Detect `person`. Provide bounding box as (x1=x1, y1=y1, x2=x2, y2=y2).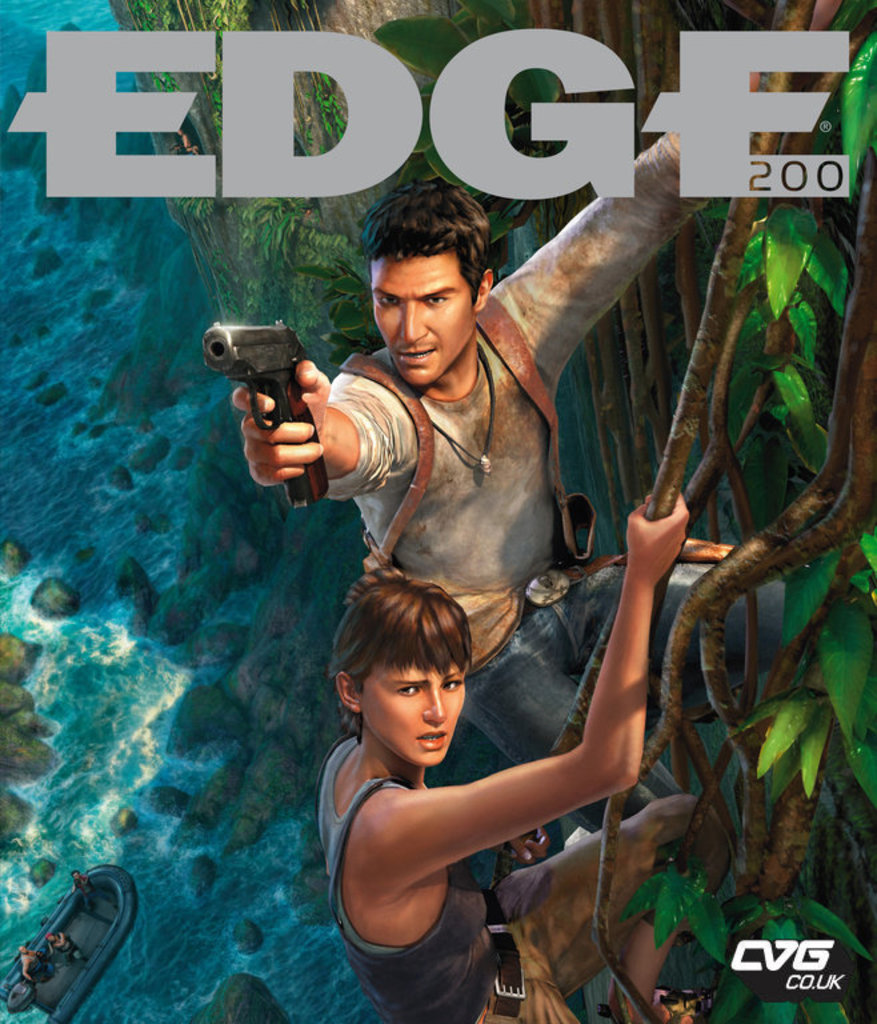
(x1=309, y1=492, x2=720, y2=1023).
